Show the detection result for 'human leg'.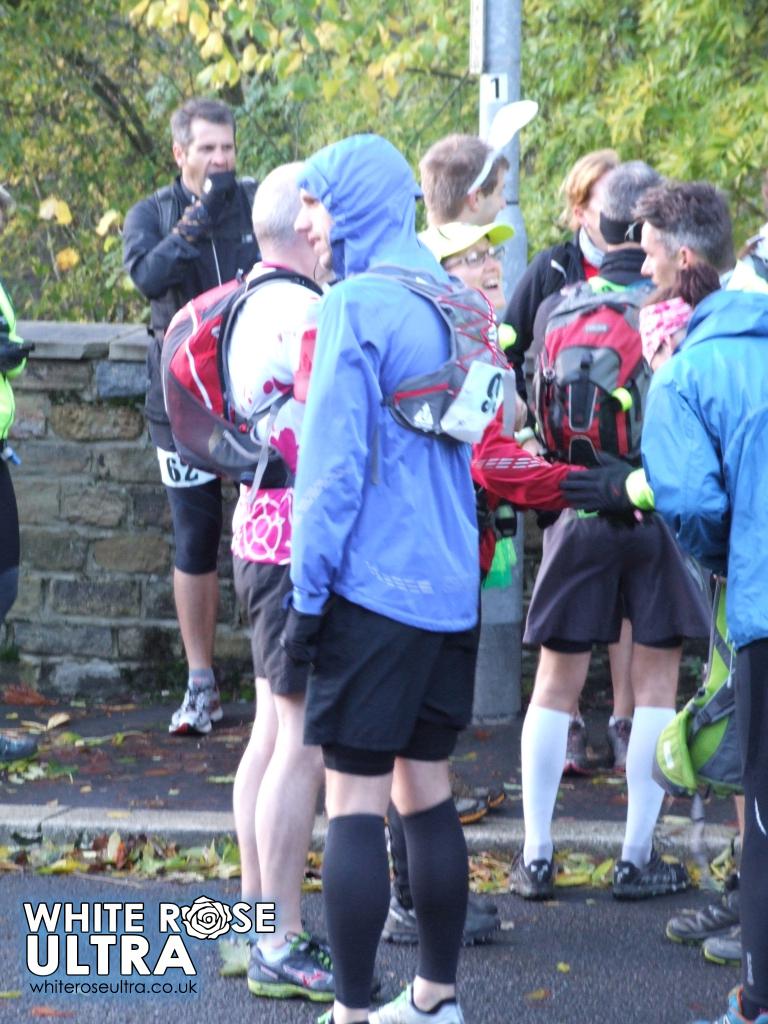
locate(734, 638, 767, 1023).
